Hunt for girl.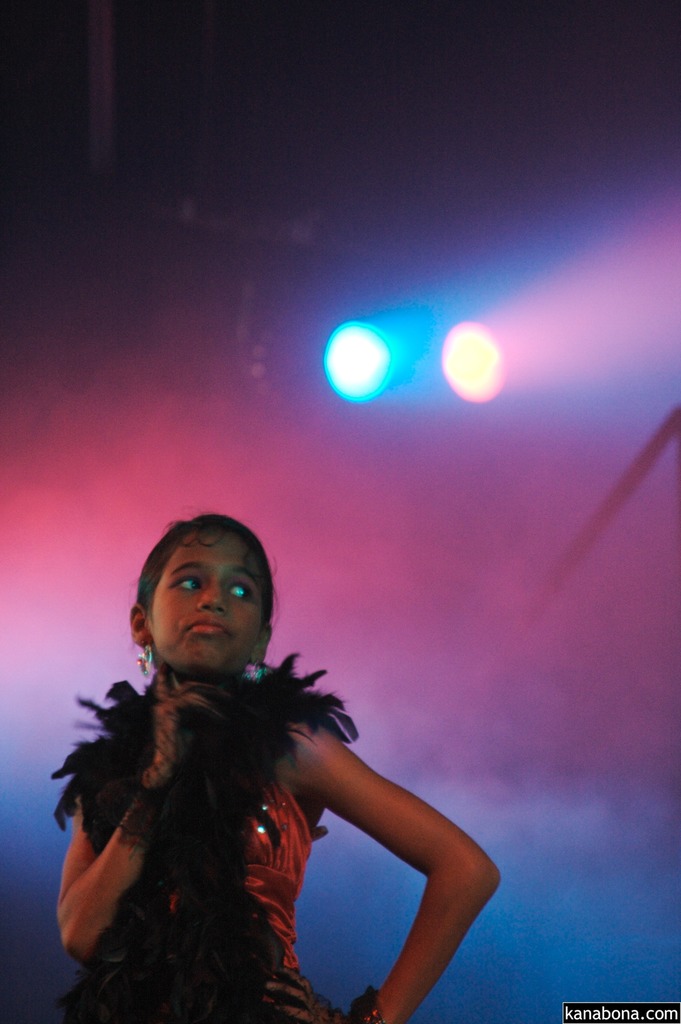
Hunted down at [52, 512, 504, 1023].
